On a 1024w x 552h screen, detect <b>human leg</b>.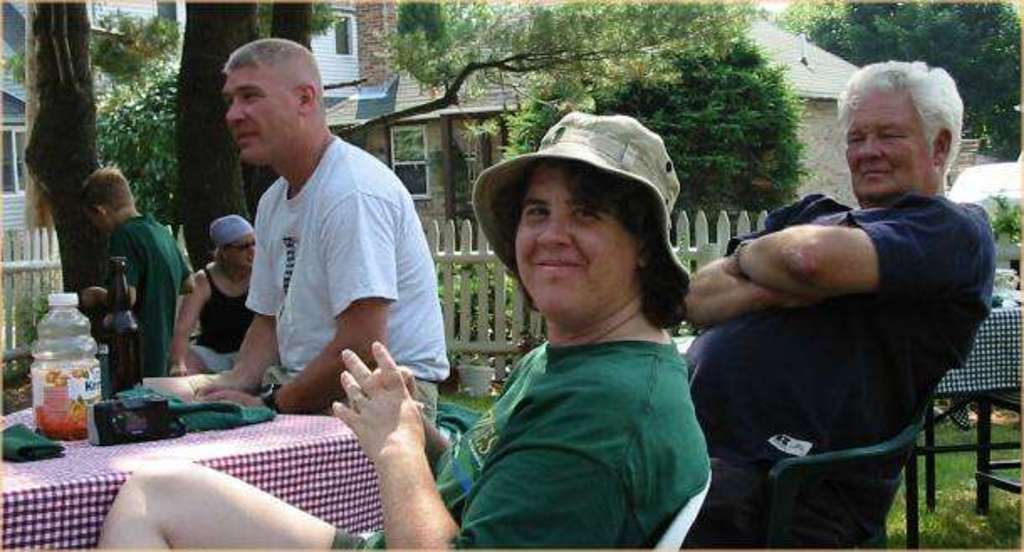
bbox(94, 461, 339, 549).
